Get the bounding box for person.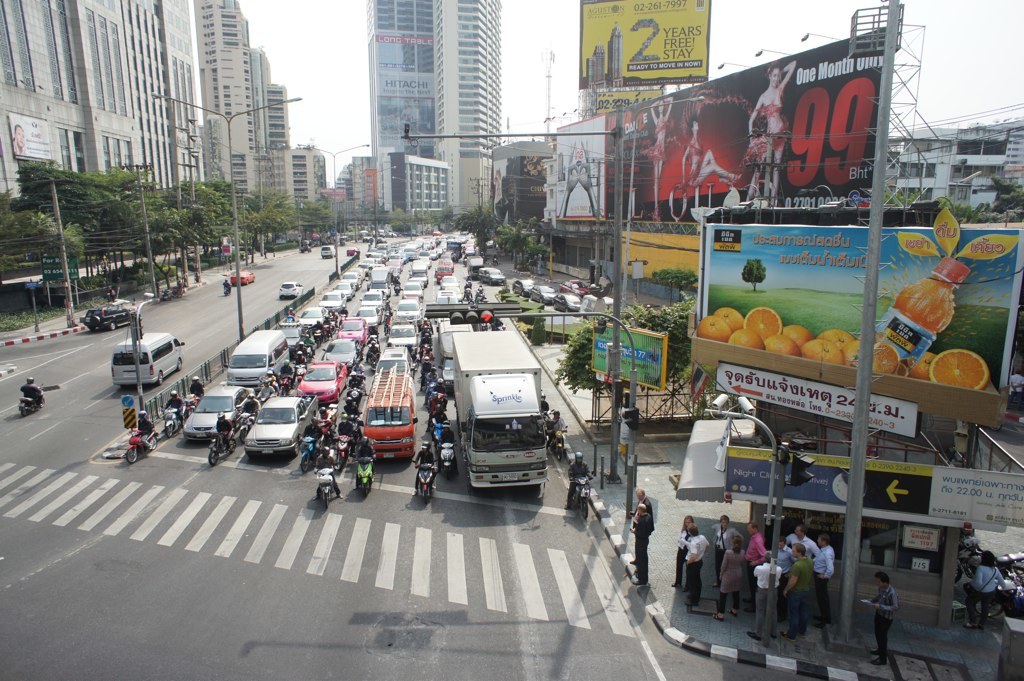
[308, 419, 320, 439].
